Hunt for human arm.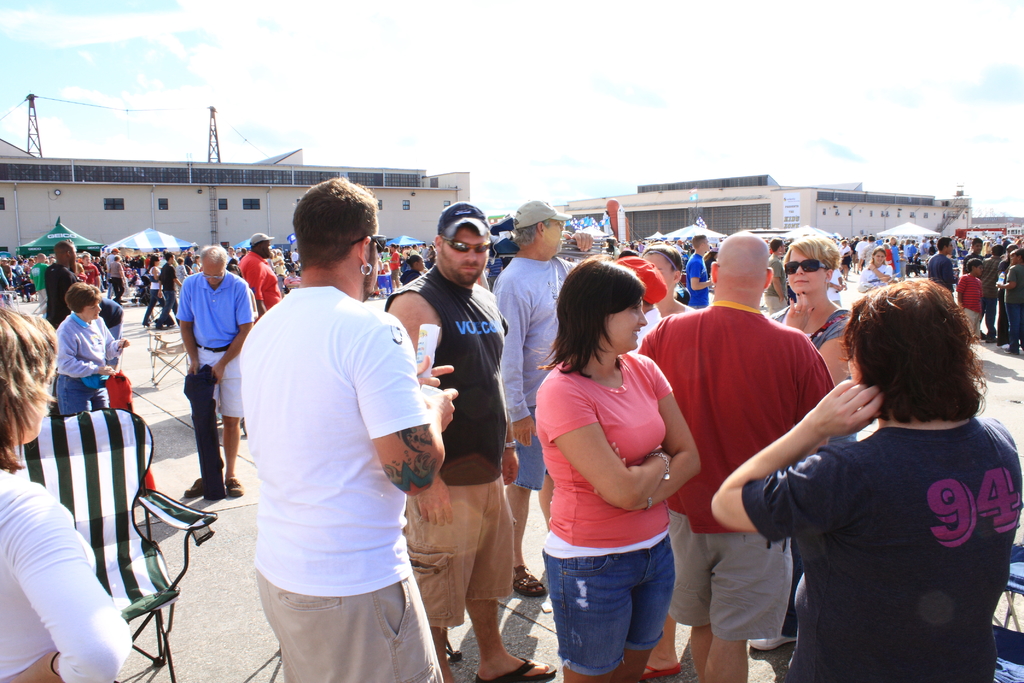
Hunted down at bbox=[865, 261, 895, 282].
